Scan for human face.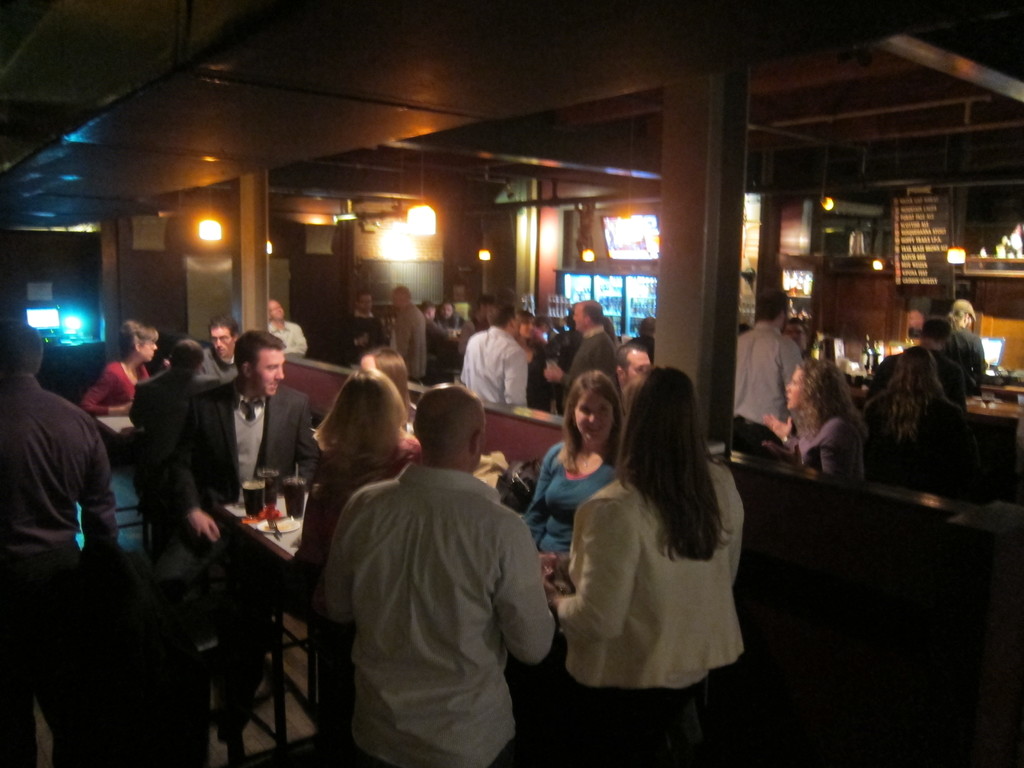
Scan result: box=[624, 352, 652, 382].
